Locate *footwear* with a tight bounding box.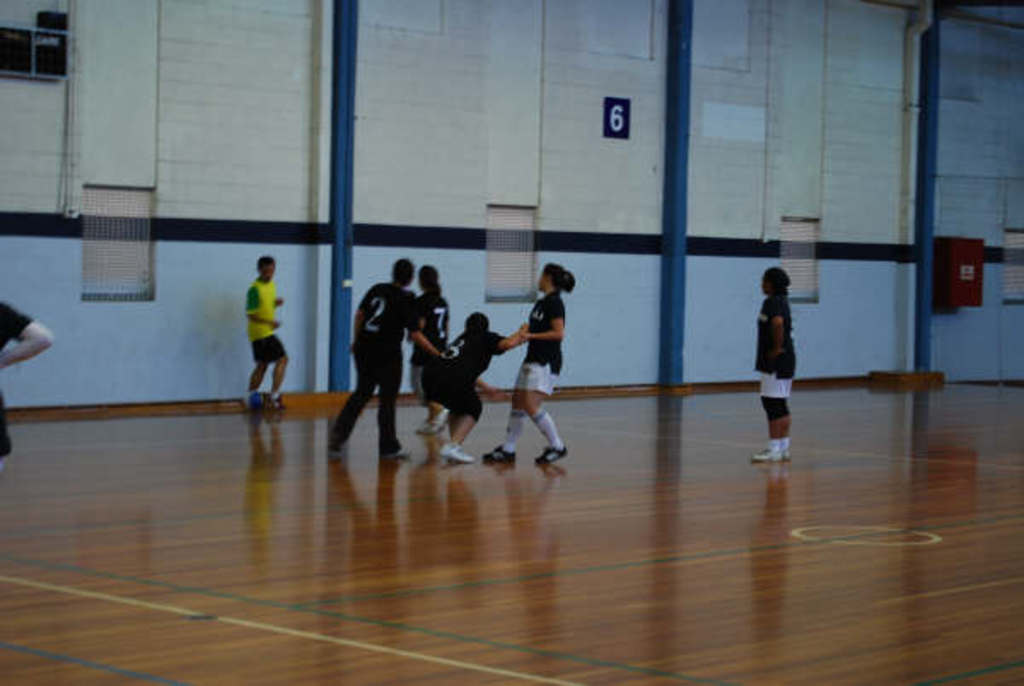
region(532, 444, 561, 466).
